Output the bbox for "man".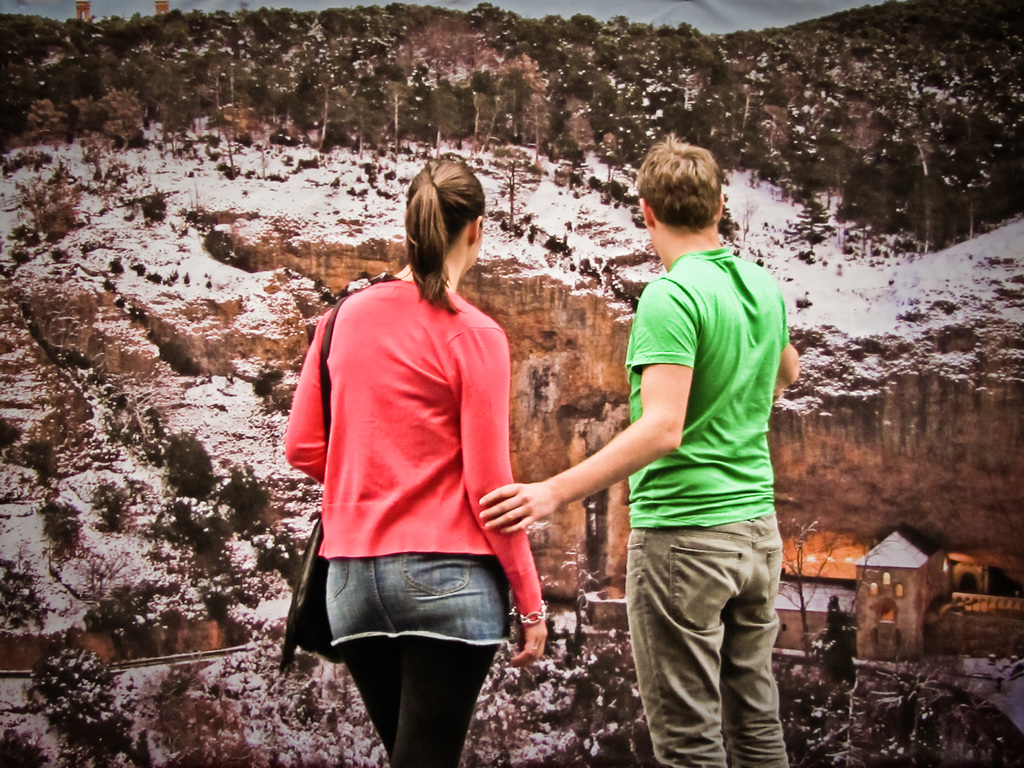
[582,135,809,767].
